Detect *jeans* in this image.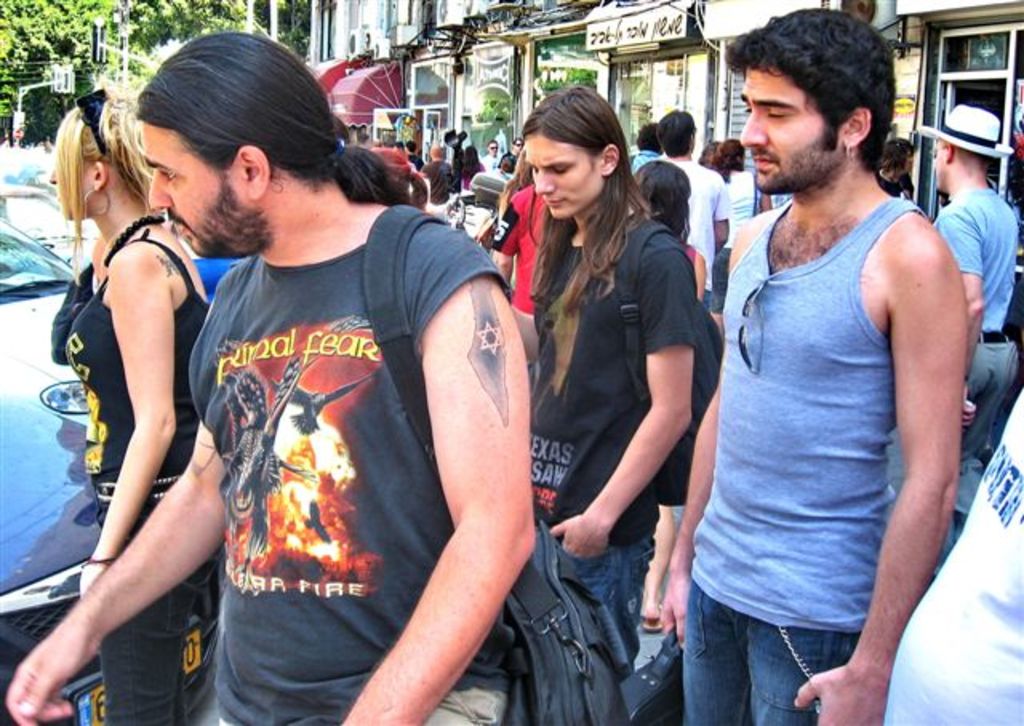
Detection: [left=534, top=536, right=653, bottom=670].
